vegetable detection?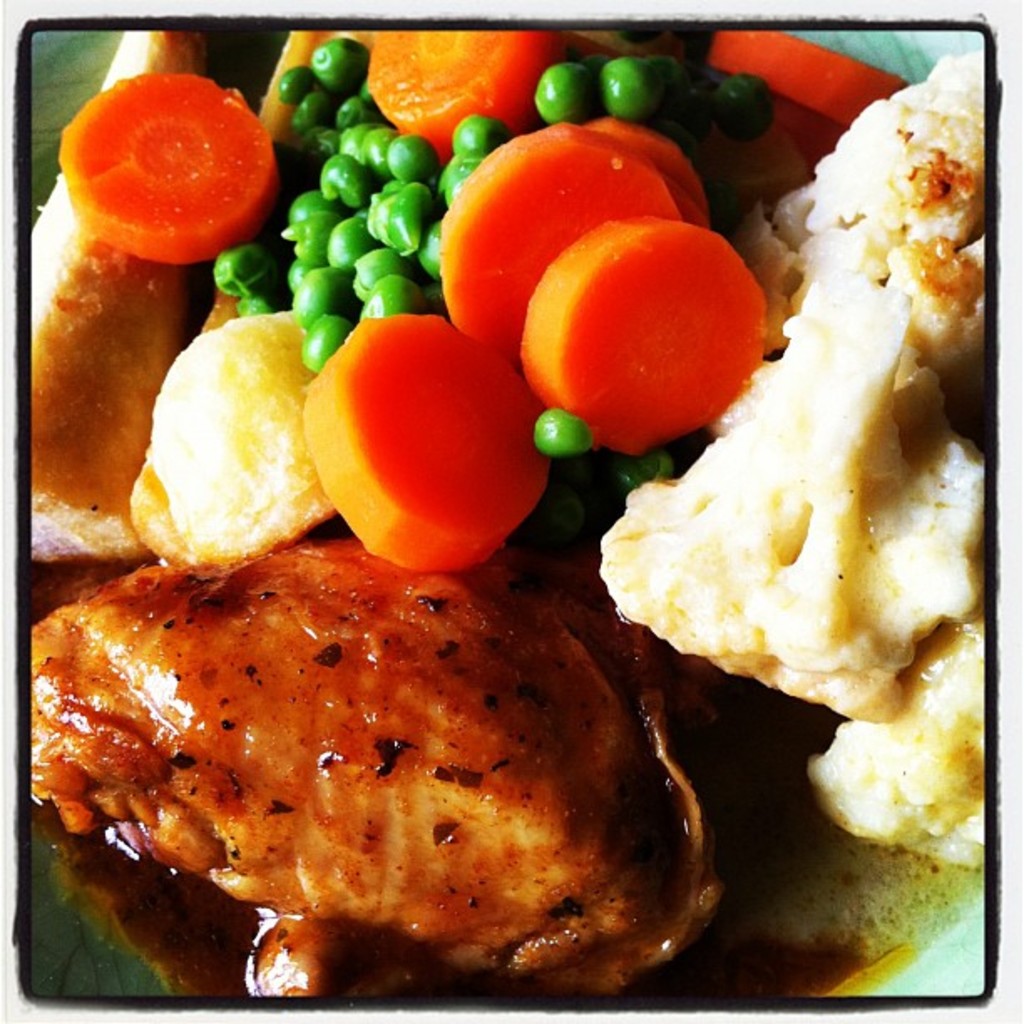
(366,33,571,142)
